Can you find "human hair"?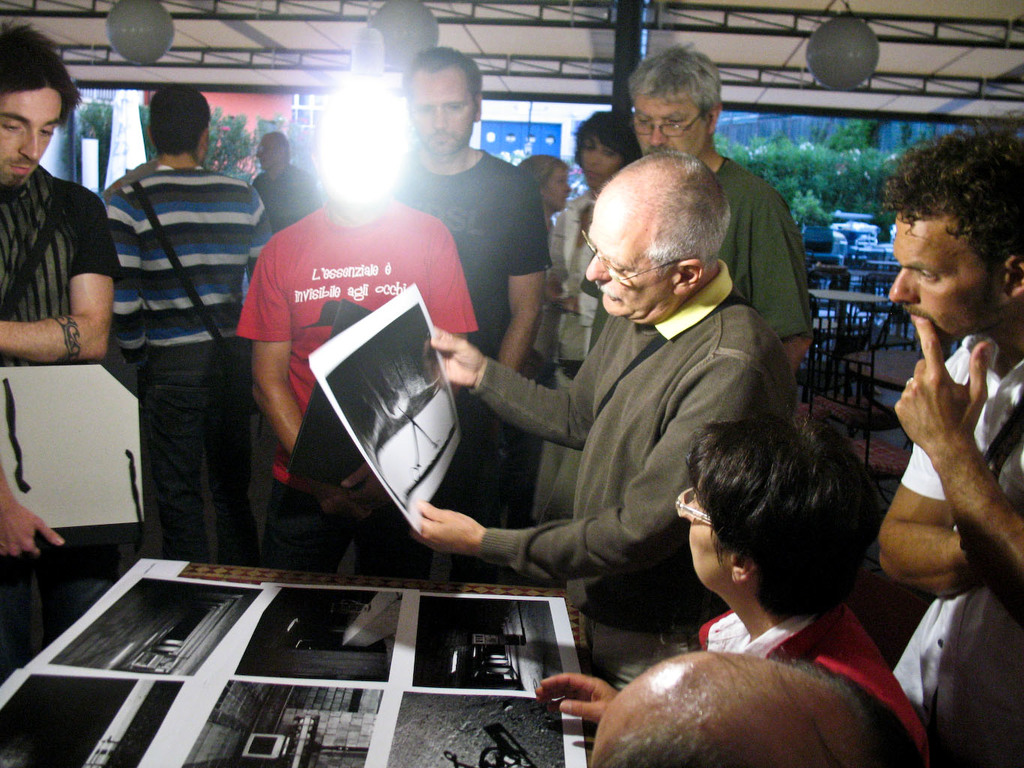
Yes, bounding box: bbox=(522, 155, 554, 189).
